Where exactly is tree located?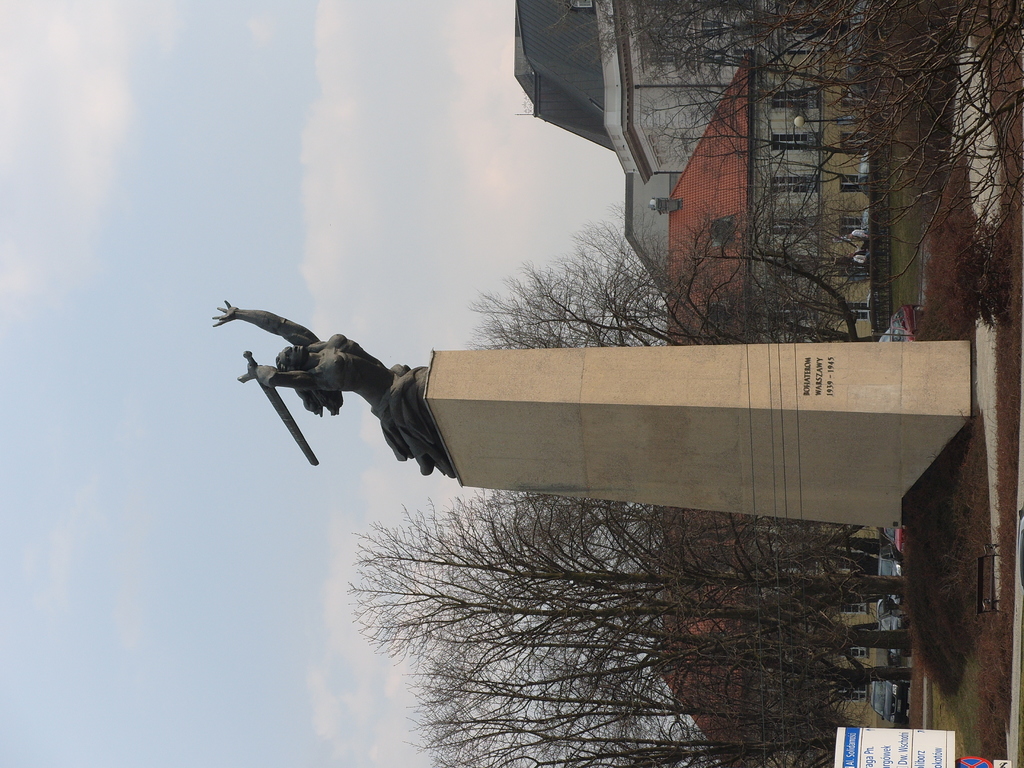
Its bounding box is box=[435, 197, 892, 349].
